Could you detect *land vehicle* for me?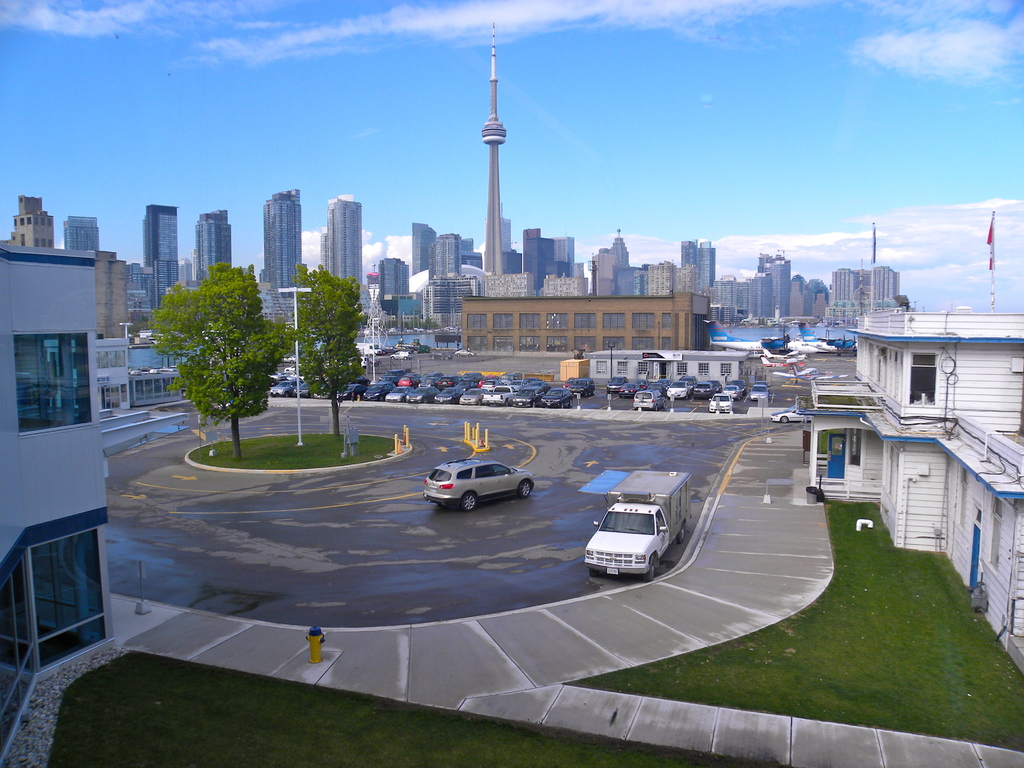
Detection result: pyautogui.locateOnScreen(755, 379, 771, 396).
